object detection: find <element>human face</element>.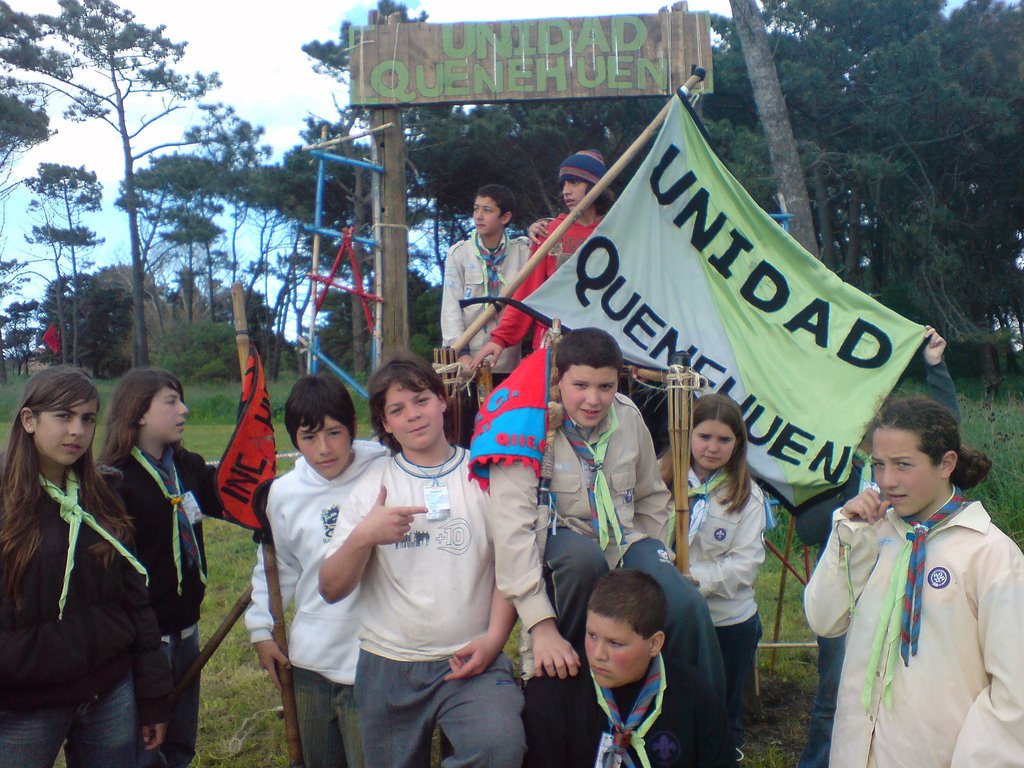
l=693, t=422, r=737, b=470.
